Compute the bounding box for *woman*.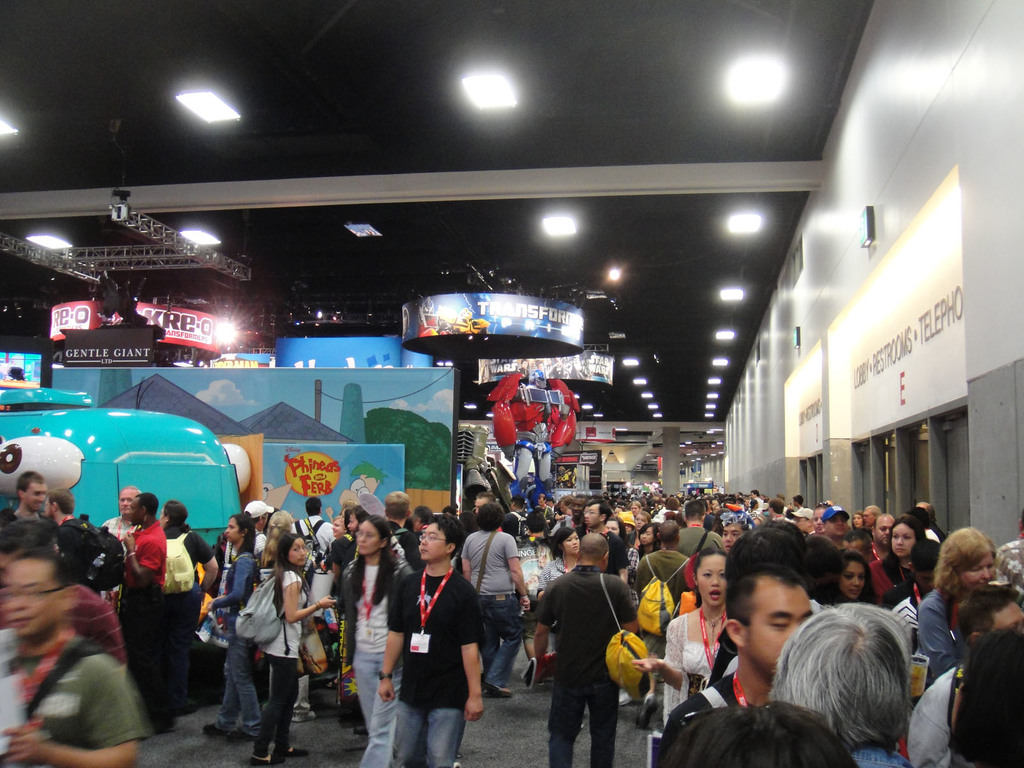
635/522/660/556.
